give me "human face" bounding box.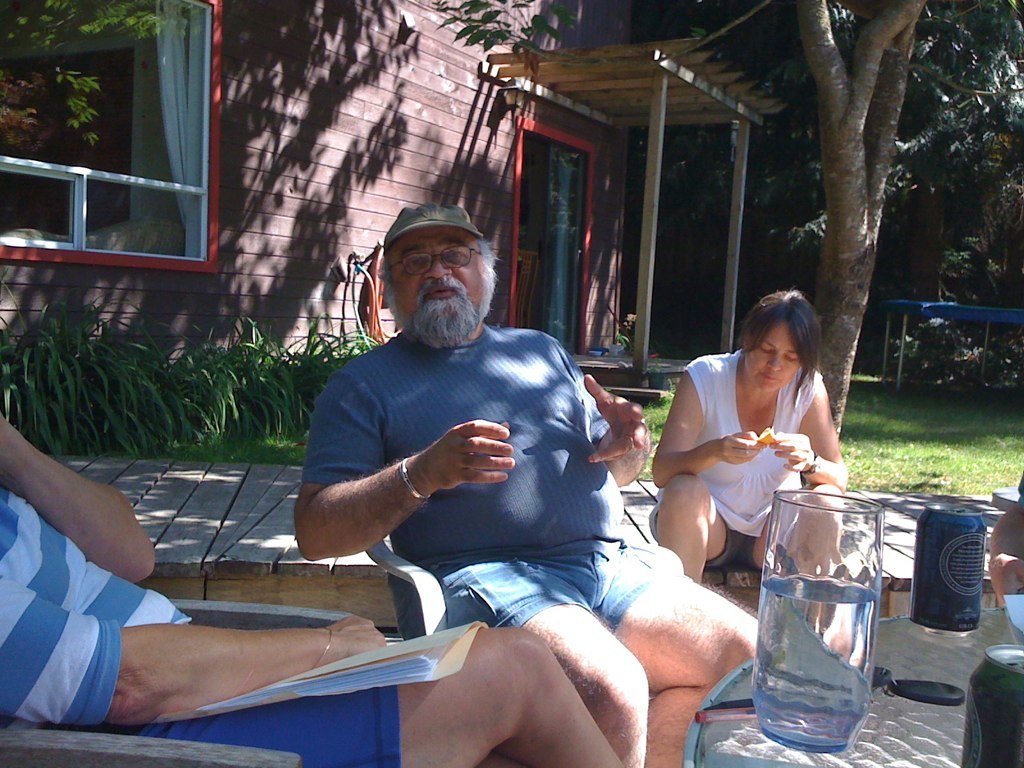
left=390, top=229, right=486, bottom=331.
